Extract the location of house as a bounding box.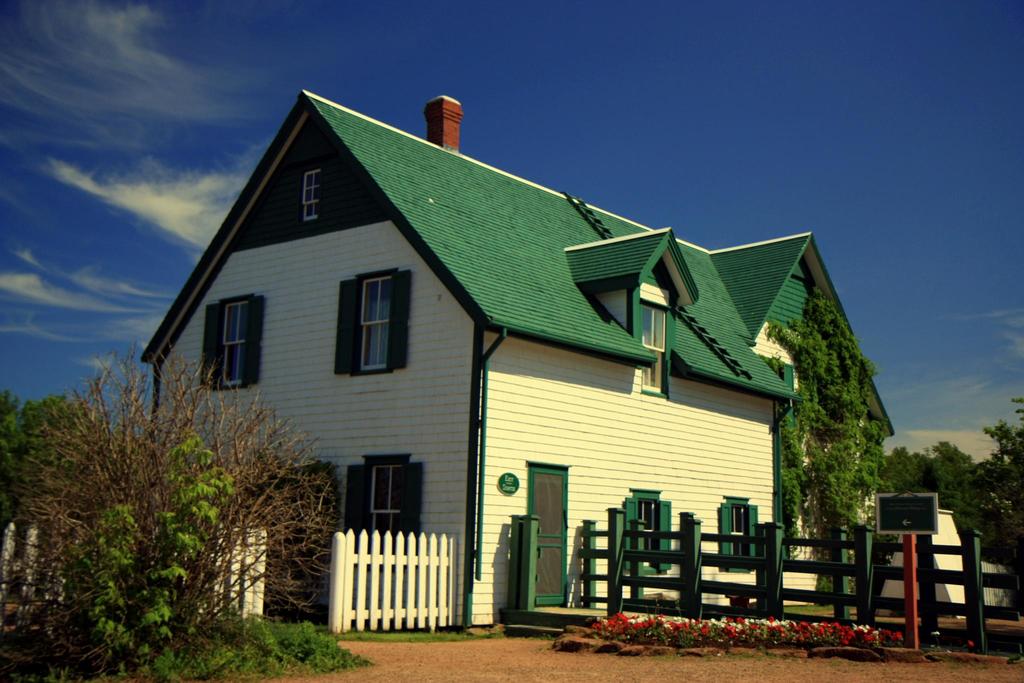
(left=133, top=85, right=900, bottom=636).
